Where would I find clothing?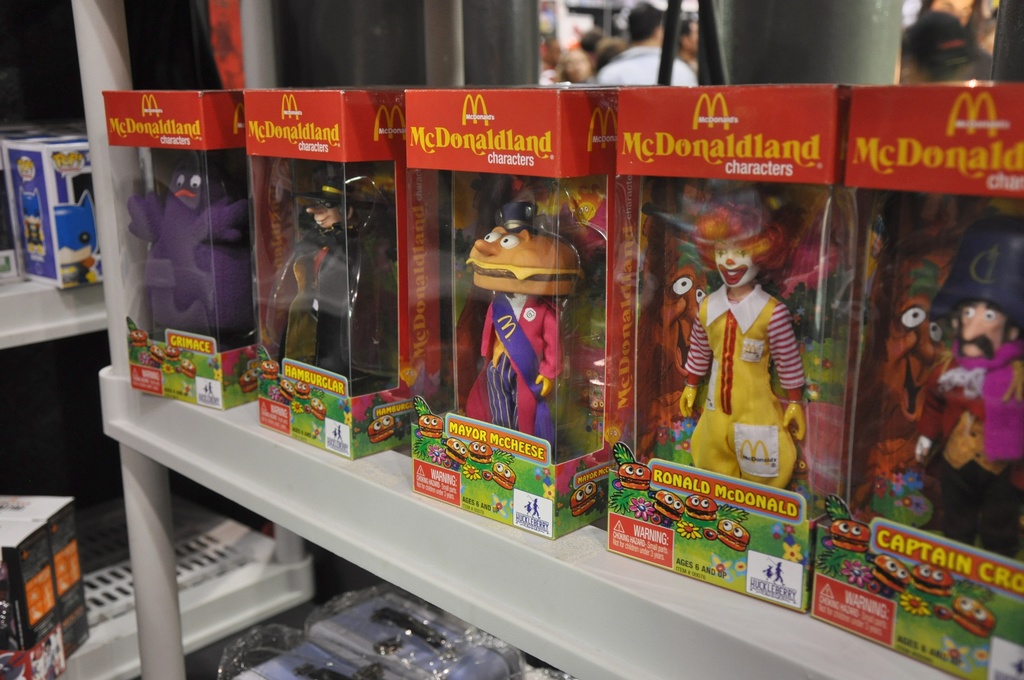
At locate(685, 281, 803, 487).
